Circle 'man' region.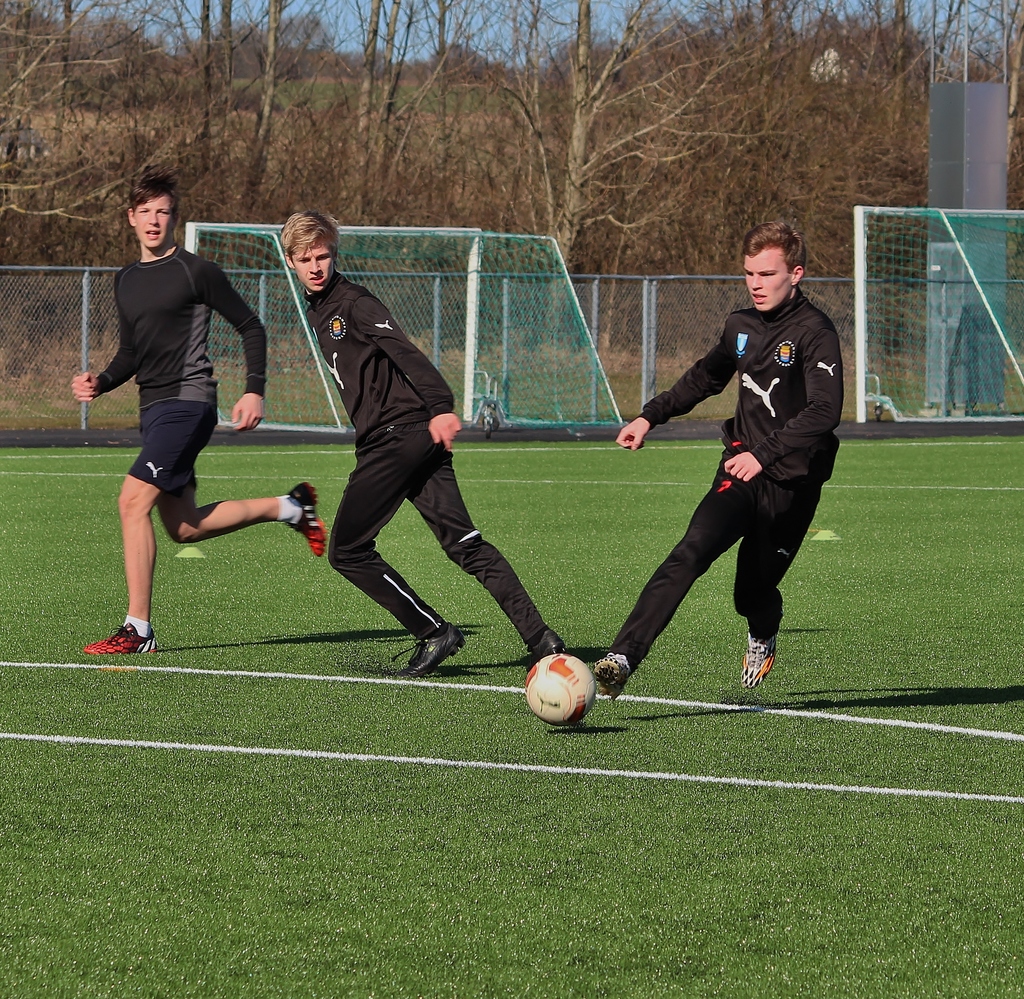
Region: (74,178,325,656).
